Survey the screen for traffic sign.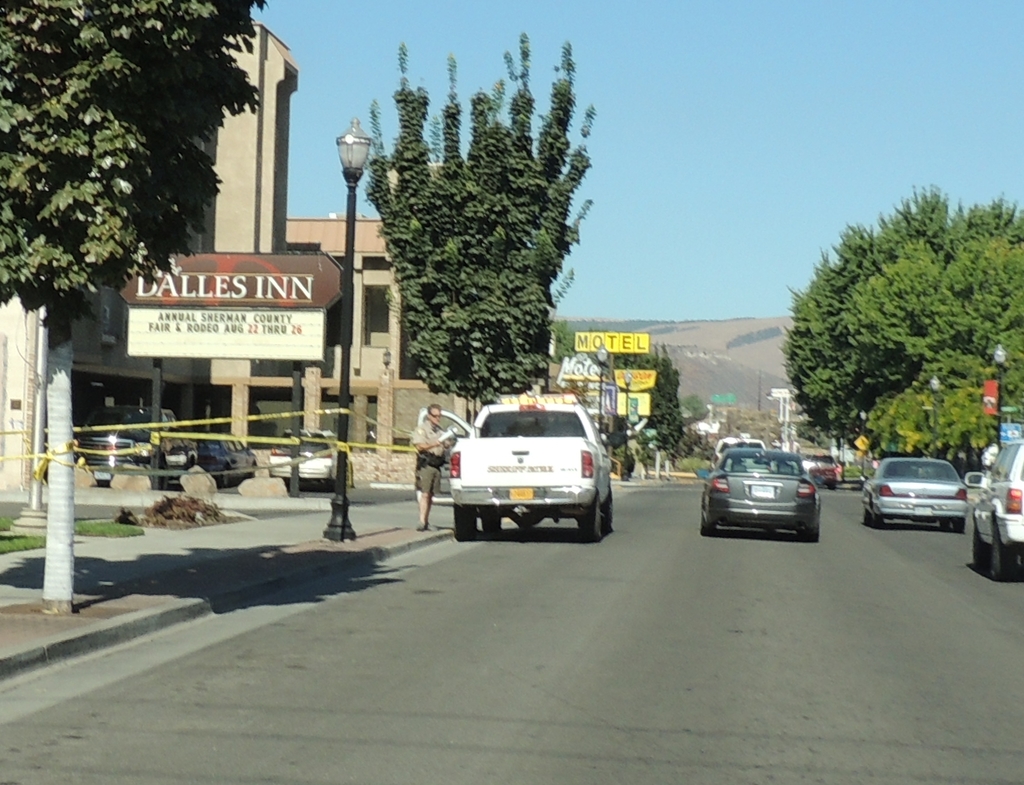
Survey found: <box>855,433,868,453</box>.
